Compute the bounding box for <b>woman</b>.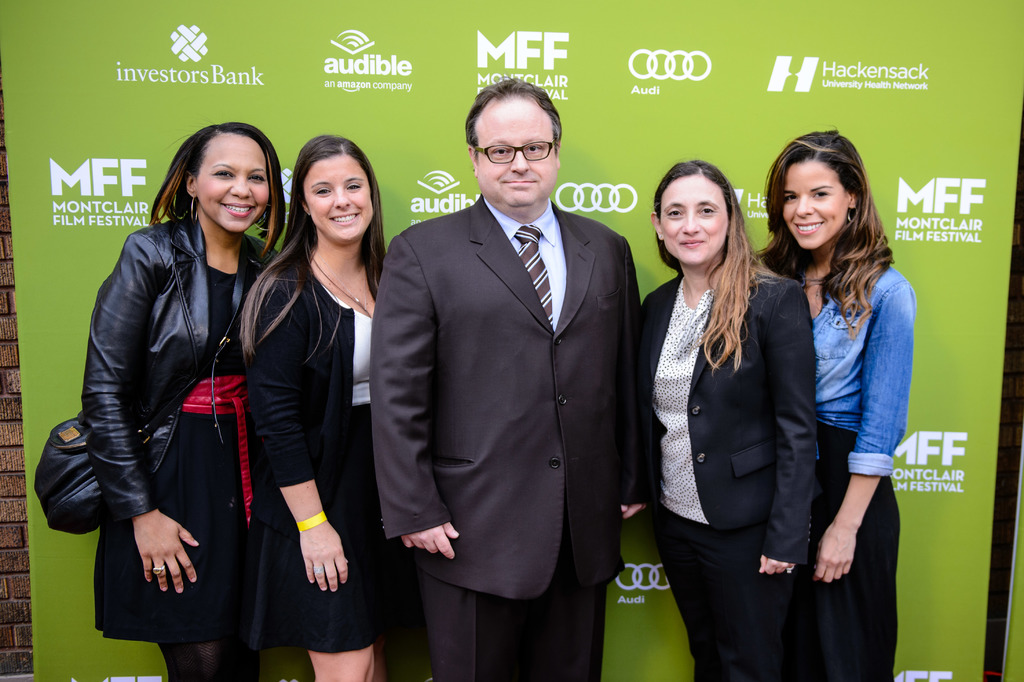
(80, 122, 290, 681).
